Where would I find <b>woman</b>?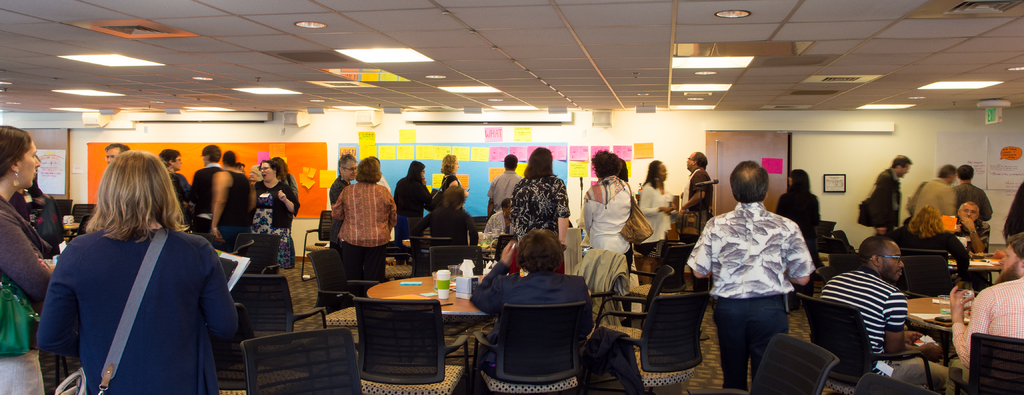
At 635,159,675,276.
